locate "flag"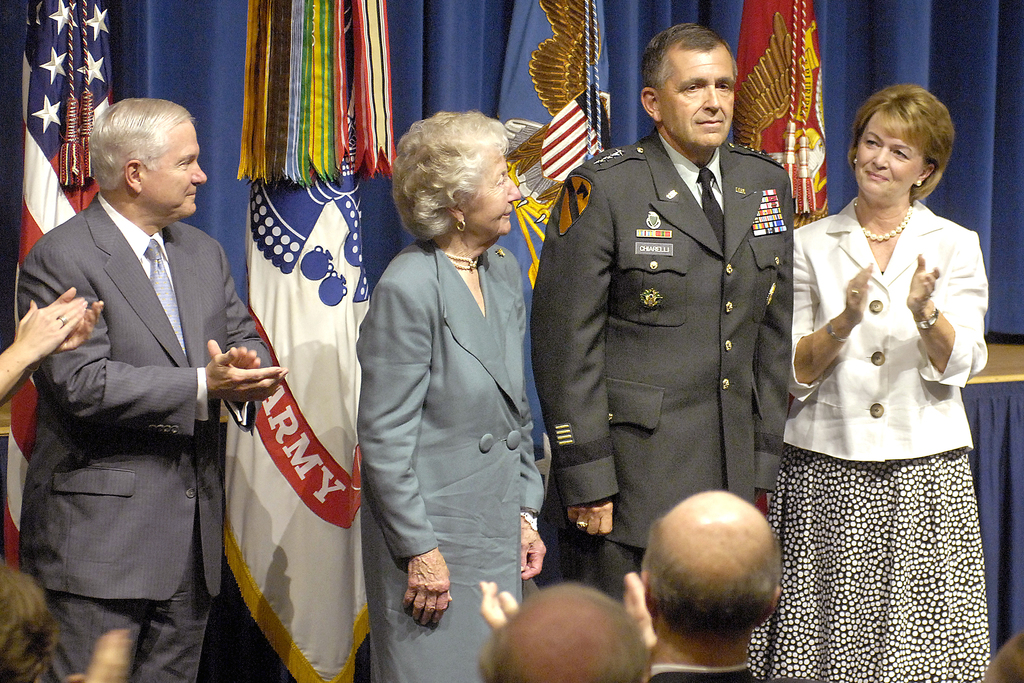
pyautogui.locateOnScreen(0, 0, 116, 573)
